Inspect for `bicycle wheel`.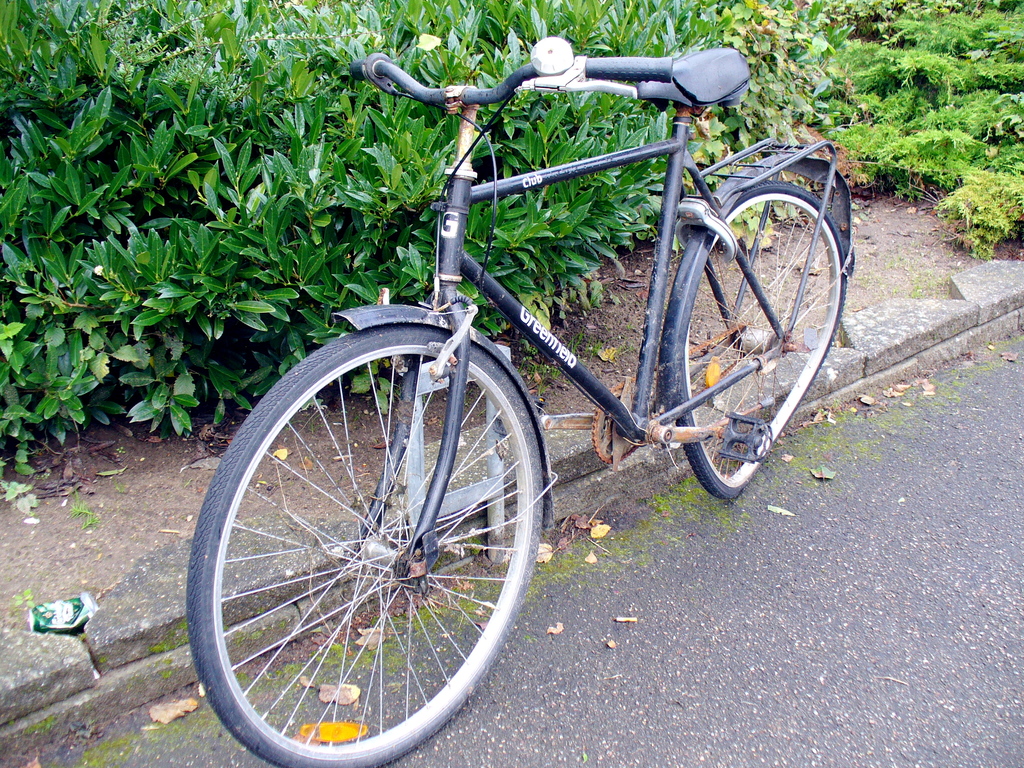
Inspection: left=678, top=183, right=848, bottom=499.
